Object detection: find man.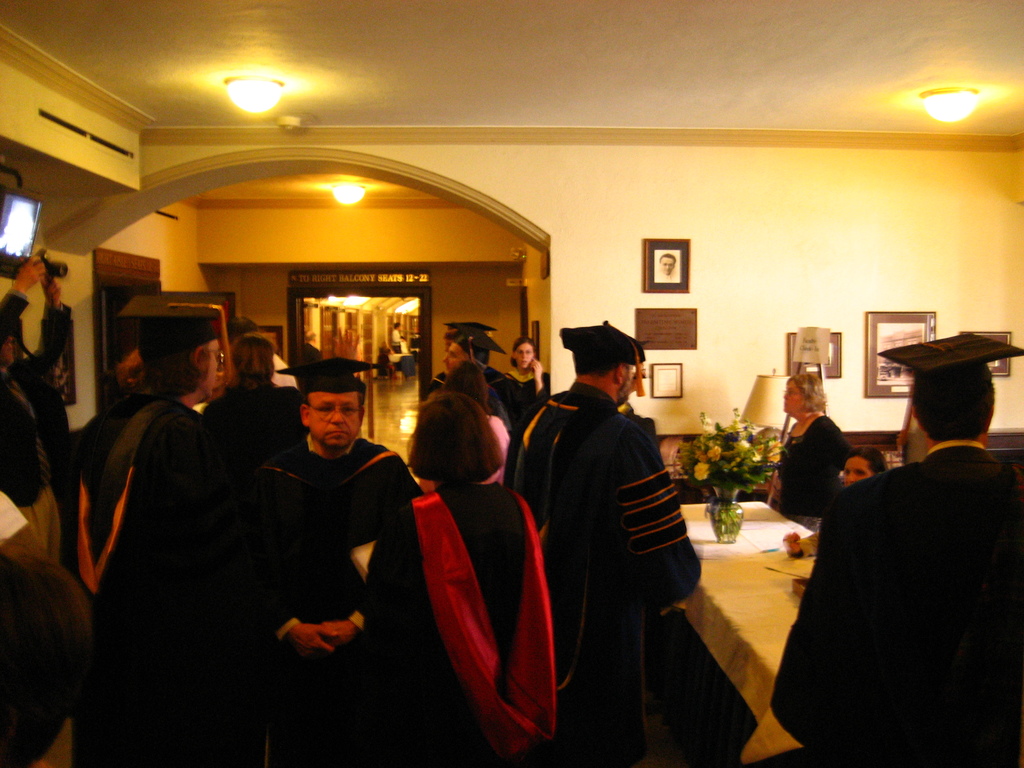
BBox(420, 315, 514, 438).
